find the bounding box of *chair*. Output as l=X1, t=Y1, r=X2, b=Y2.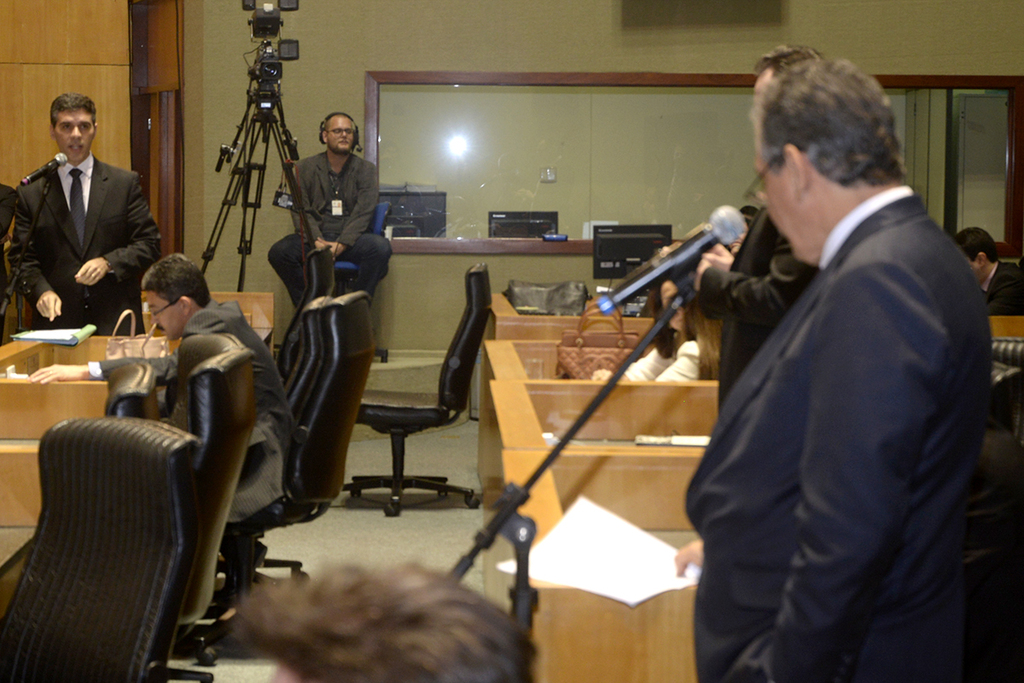
l=330, t=200, r=393, b=364.
